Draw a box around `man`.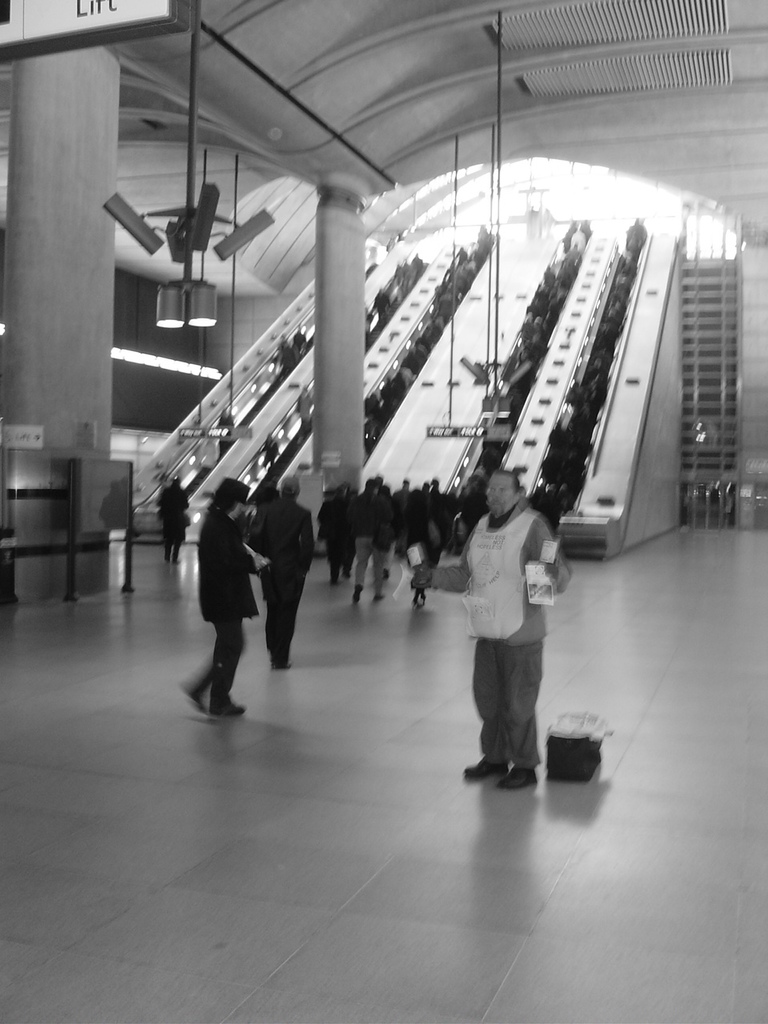
l=458, t=478, r=584, b=790.
